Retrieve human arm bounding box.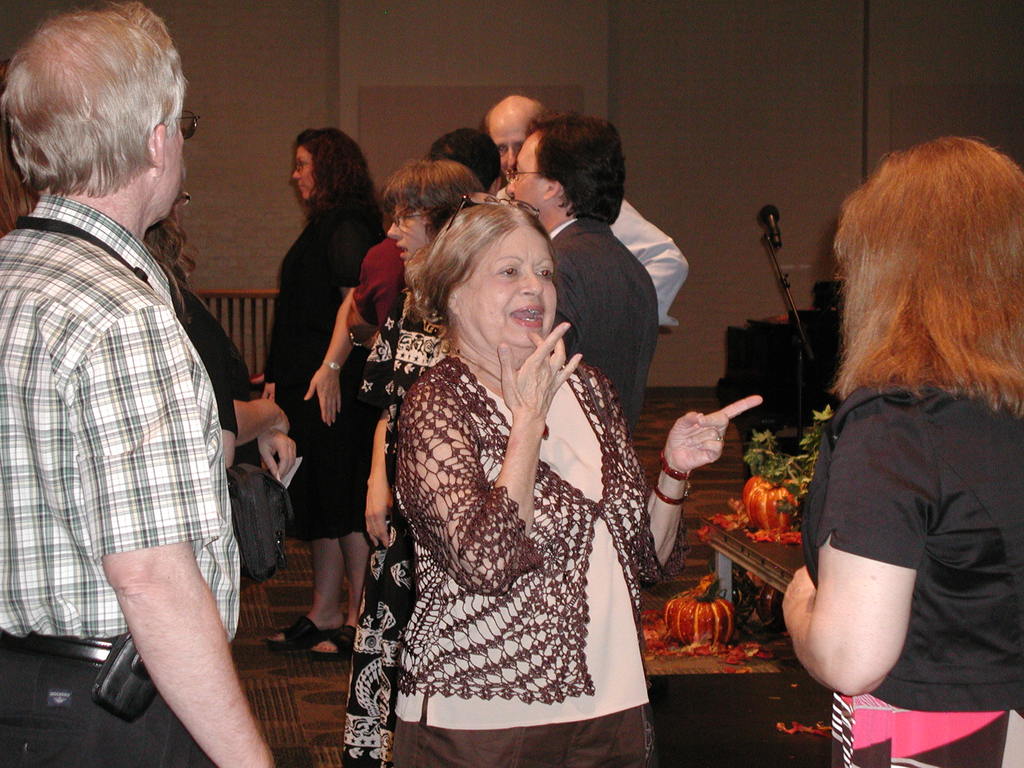
Bounding box: 599, 368, 764, 585.
